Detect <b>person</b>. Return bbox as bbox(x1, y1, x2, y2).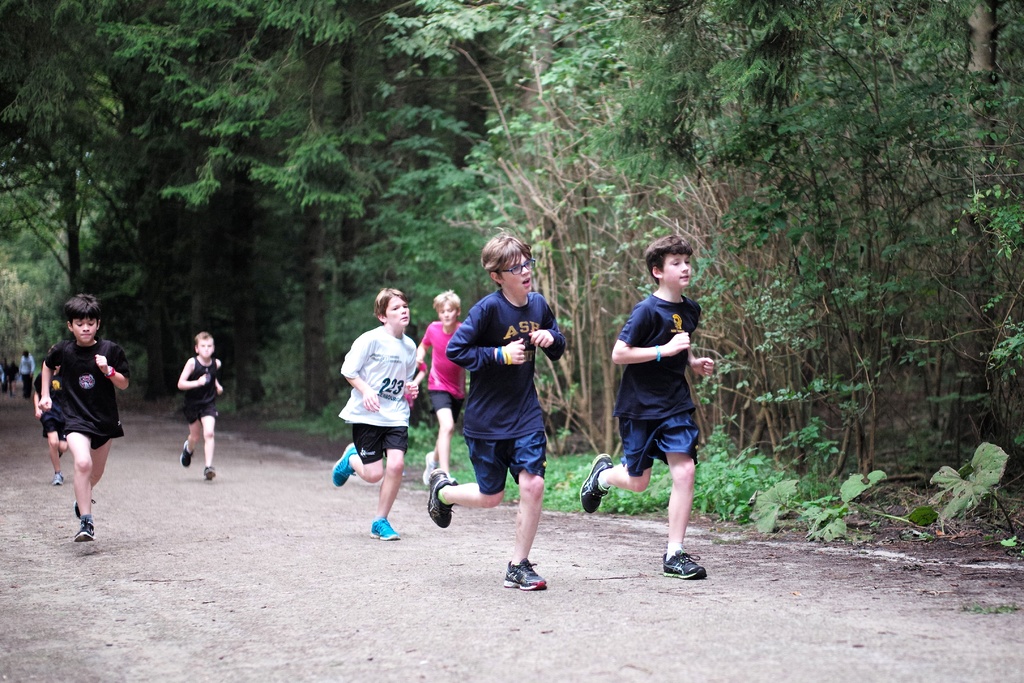
bbox(415, 289, 467, 486).
